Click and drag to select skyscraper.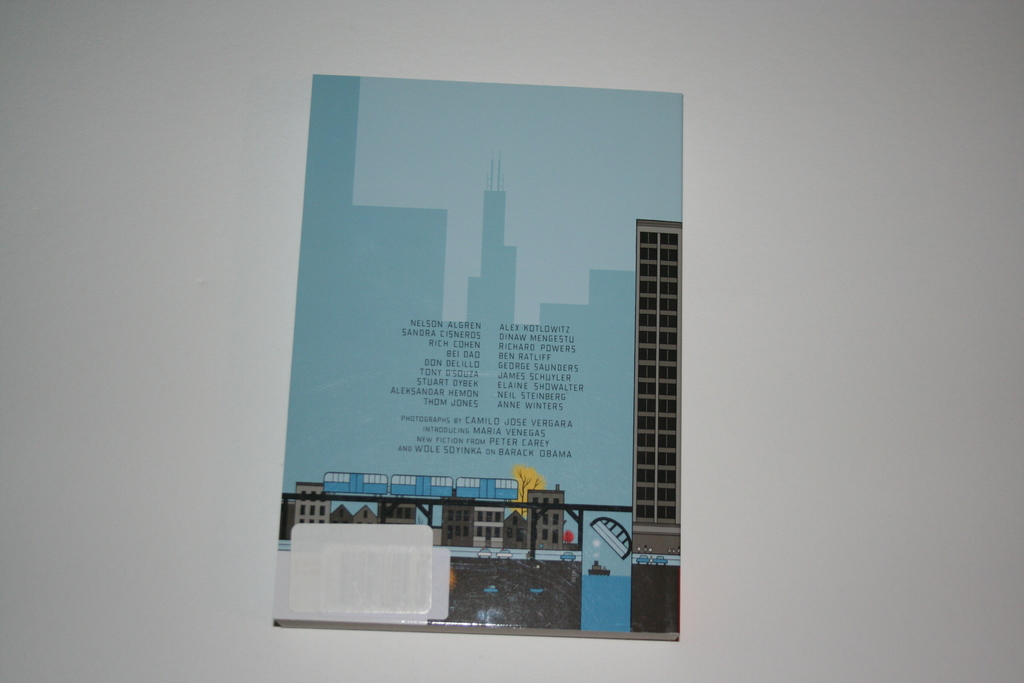
Selection: [634,222,685,560].
